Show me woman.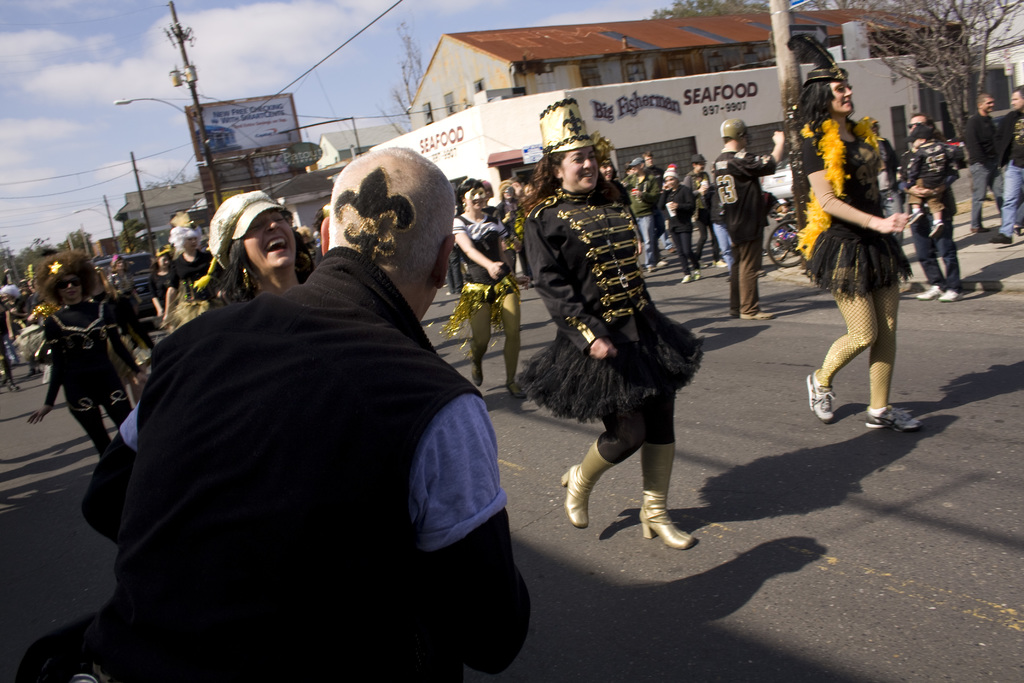
woman is here: (x1=195, y1=189, x2=320, y2=304).
